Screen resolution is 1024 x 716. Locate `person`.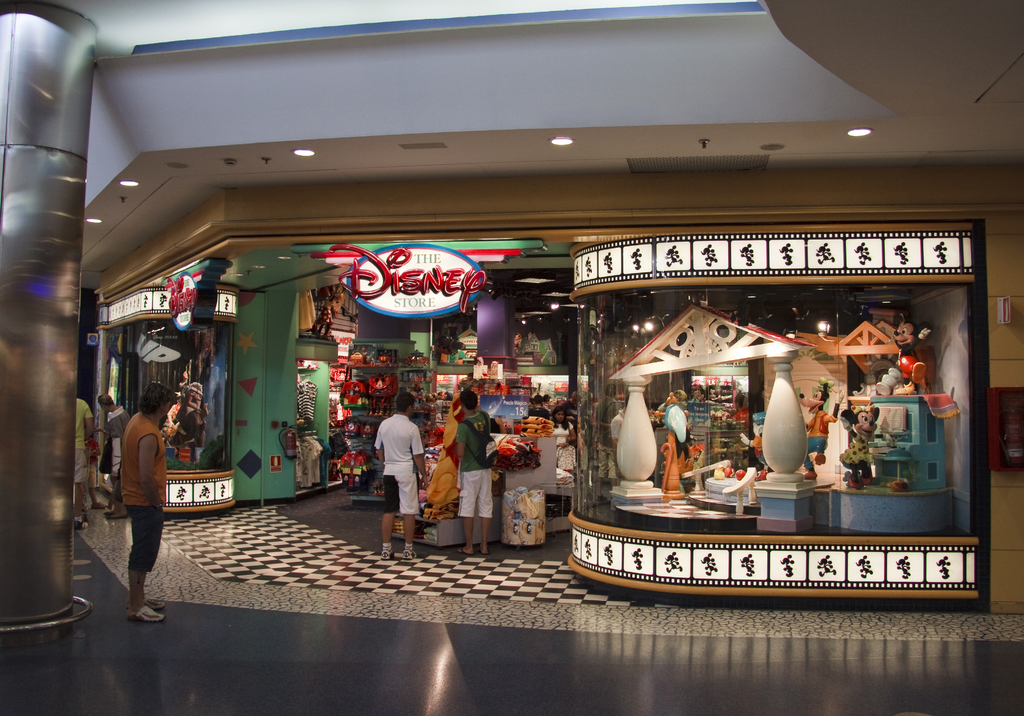
[120, 381, 177, 626].
